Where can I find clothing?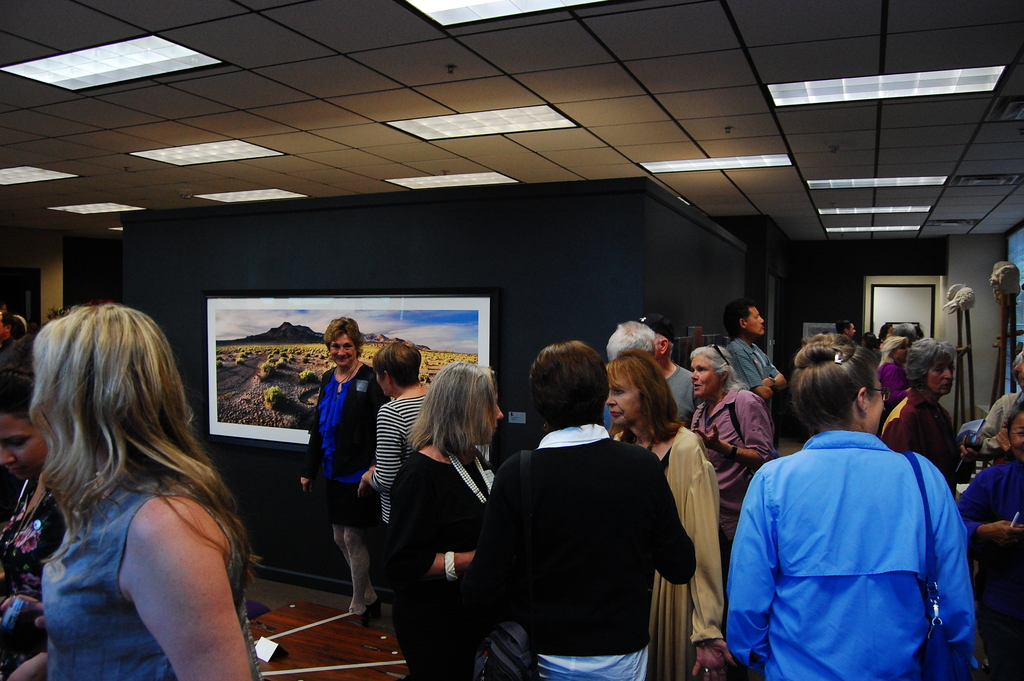
You can find it at x1=739 y1=398 x2=984 y2=675.
